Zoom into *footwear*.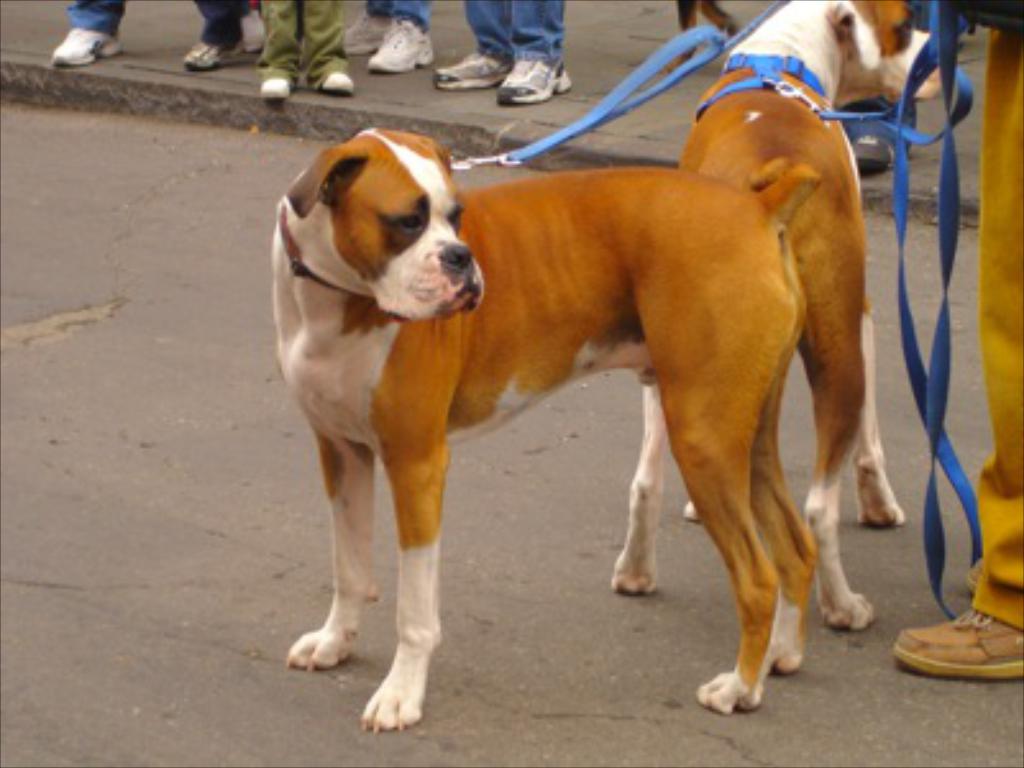
Zoom target: crop(182, 44, 243, 67).
